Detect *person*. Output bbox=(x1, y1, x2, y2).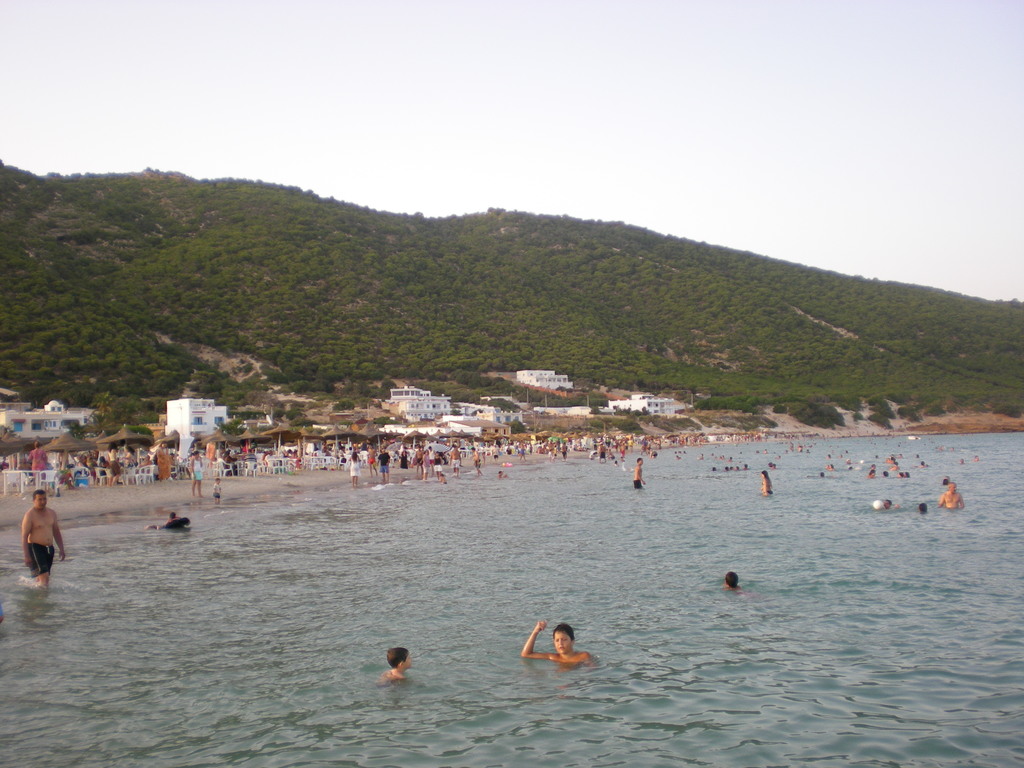
bbox=(759, 467, 771, 500).
